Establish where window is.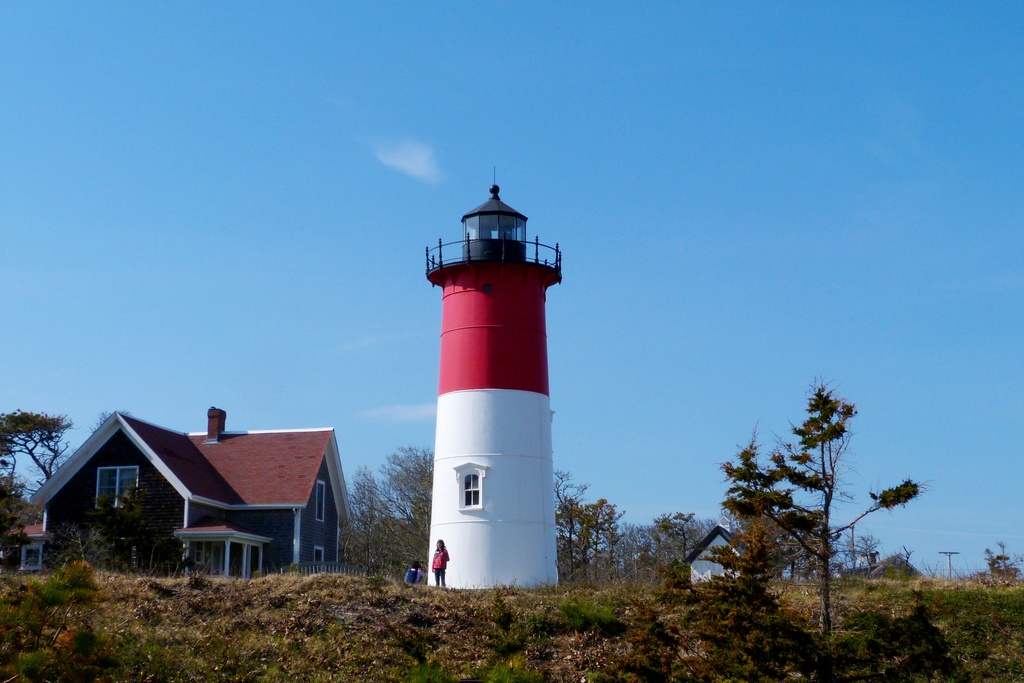
Established at BBox(312, 549, 324, 568).
